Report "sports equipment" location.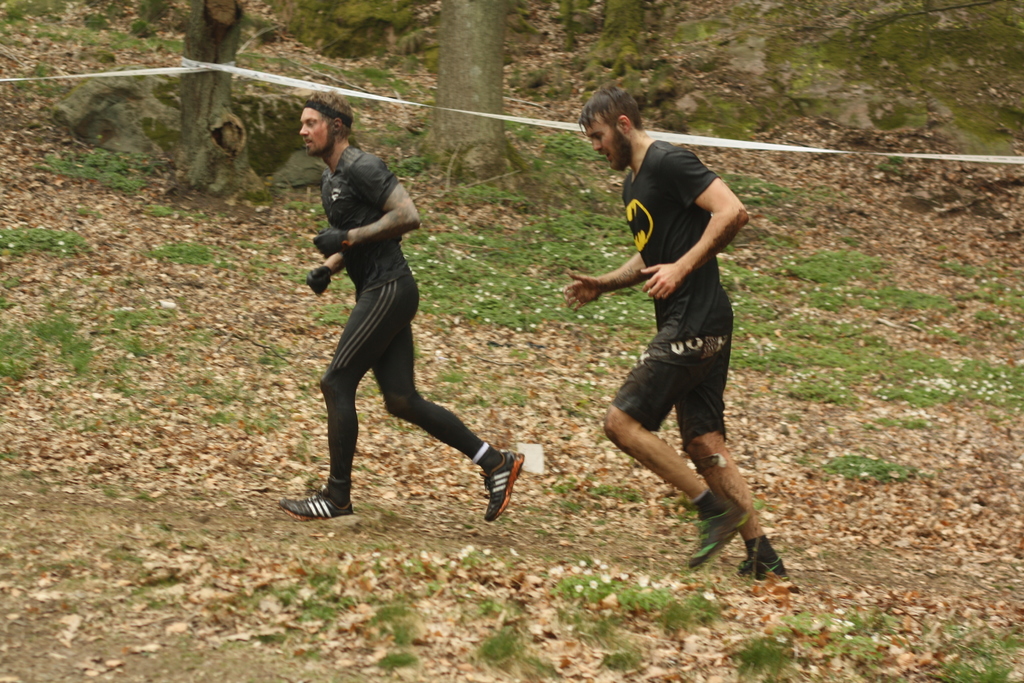
Report: bbox=[280, 489, 360, 527].
